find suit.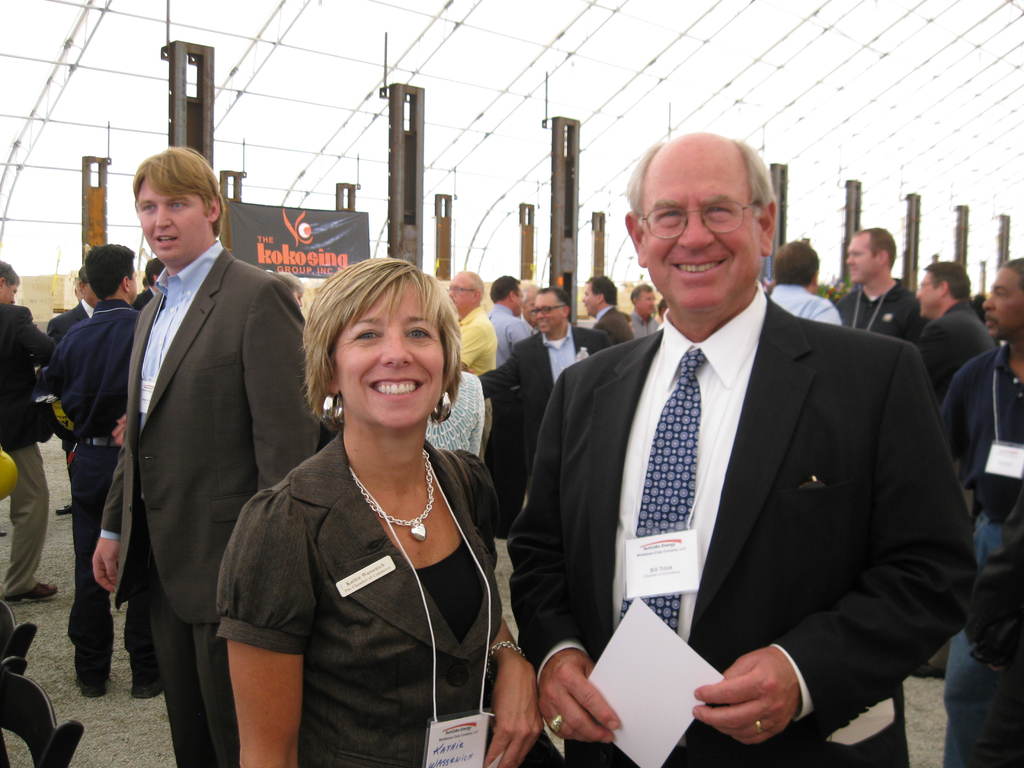
(left=94, top=115, right=298, bottom=750).
